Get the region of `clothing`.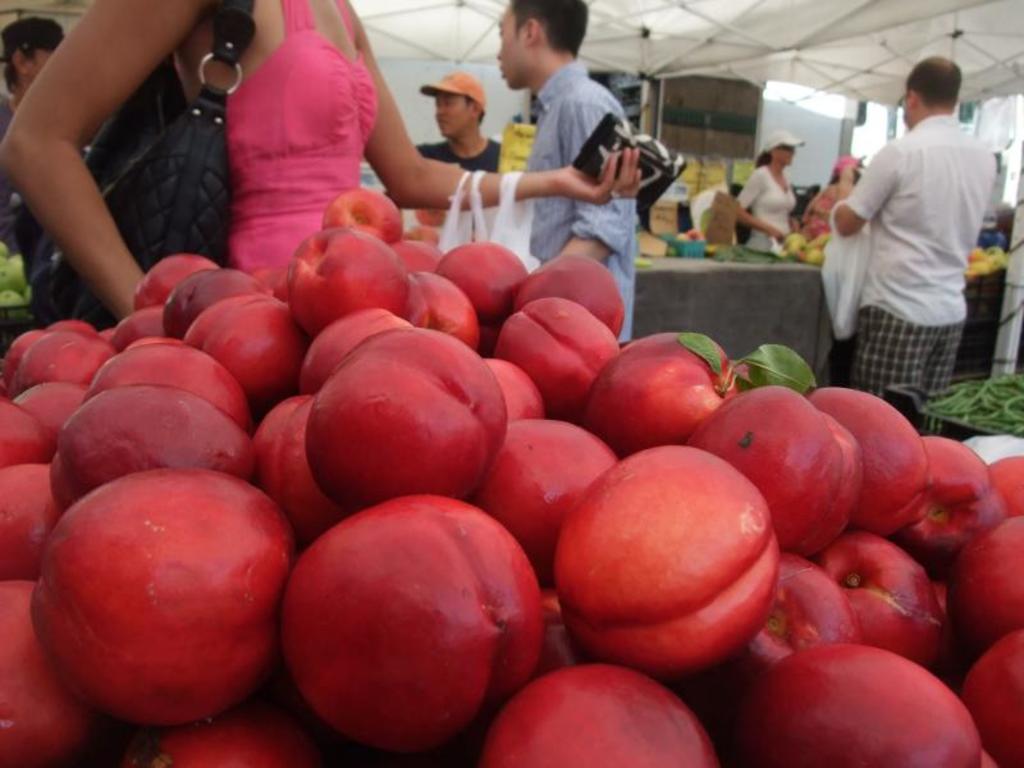
735 161 797 253.
